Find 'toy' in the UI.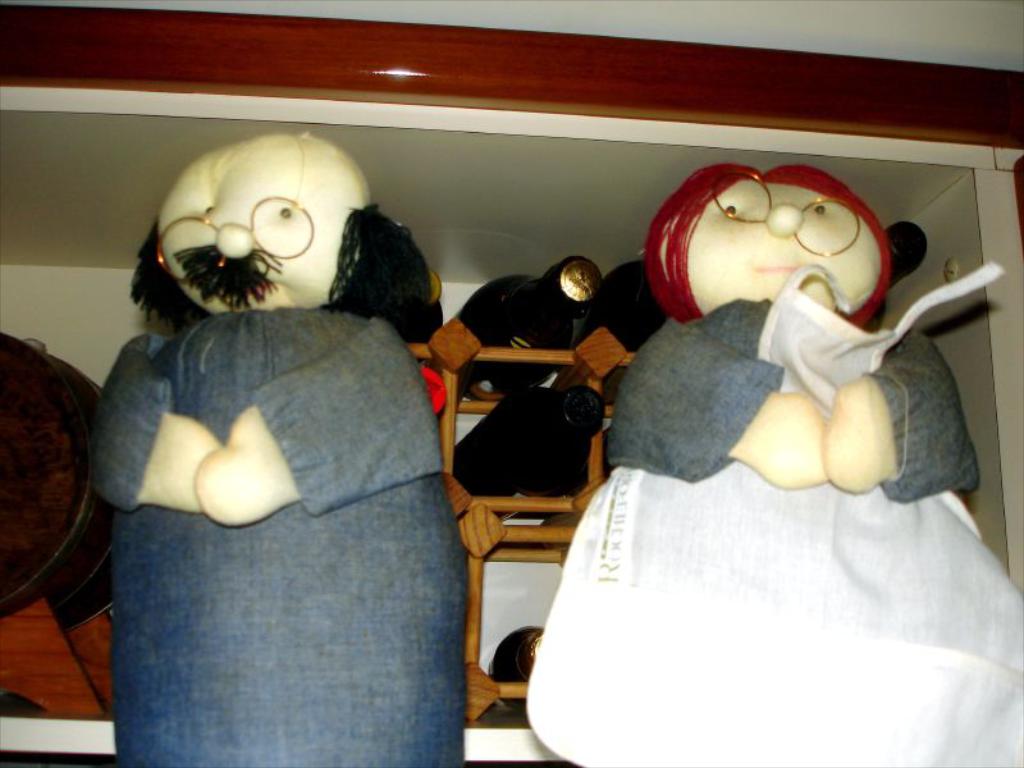
UI element at bbox=(449, 376, 622, 513).
